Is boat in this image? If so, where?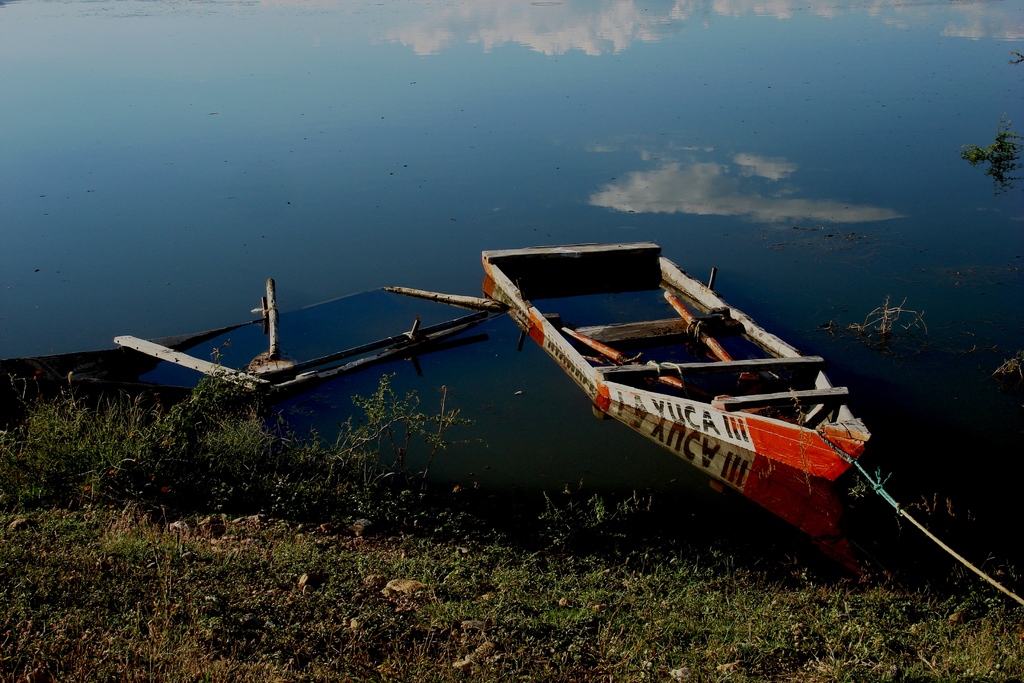
Yes, at {"x1": 445, "y1": 201, "x2": 917, "y2": 548}.
